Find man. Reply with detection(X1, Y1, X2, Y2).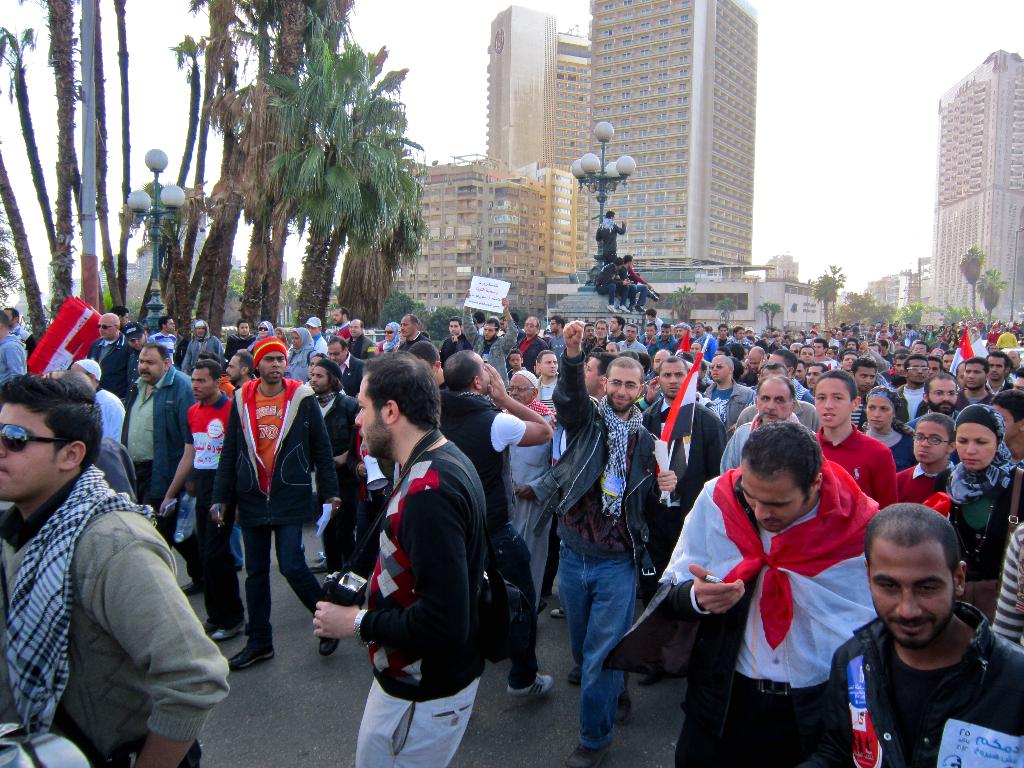
detection(989, 353, 1011, 395).
